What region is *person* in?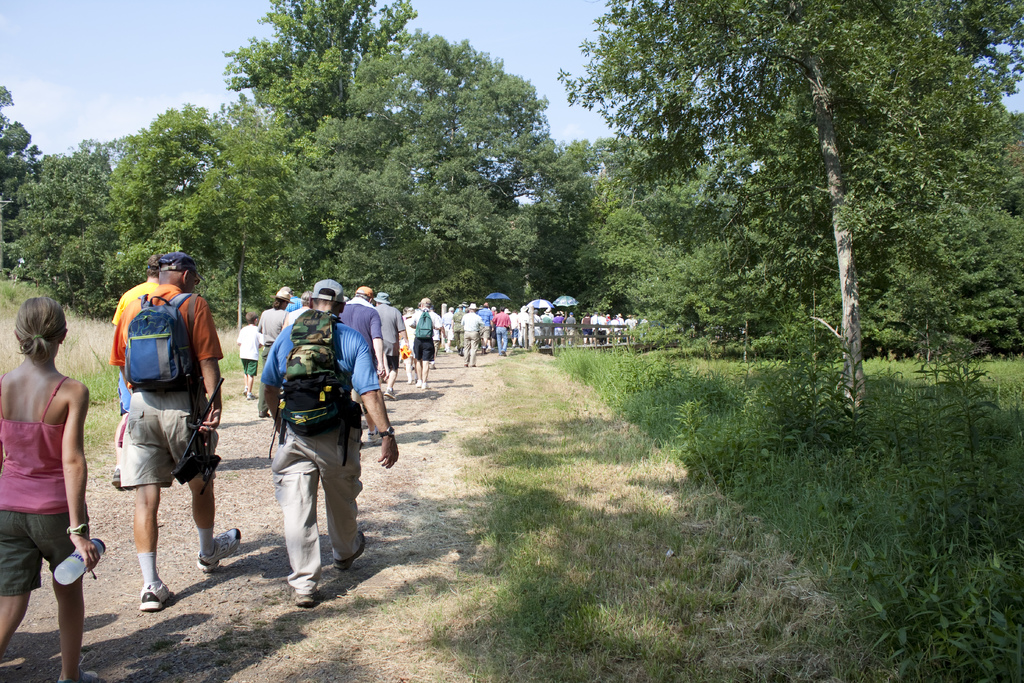
crop(238, 309, 269, 398).
